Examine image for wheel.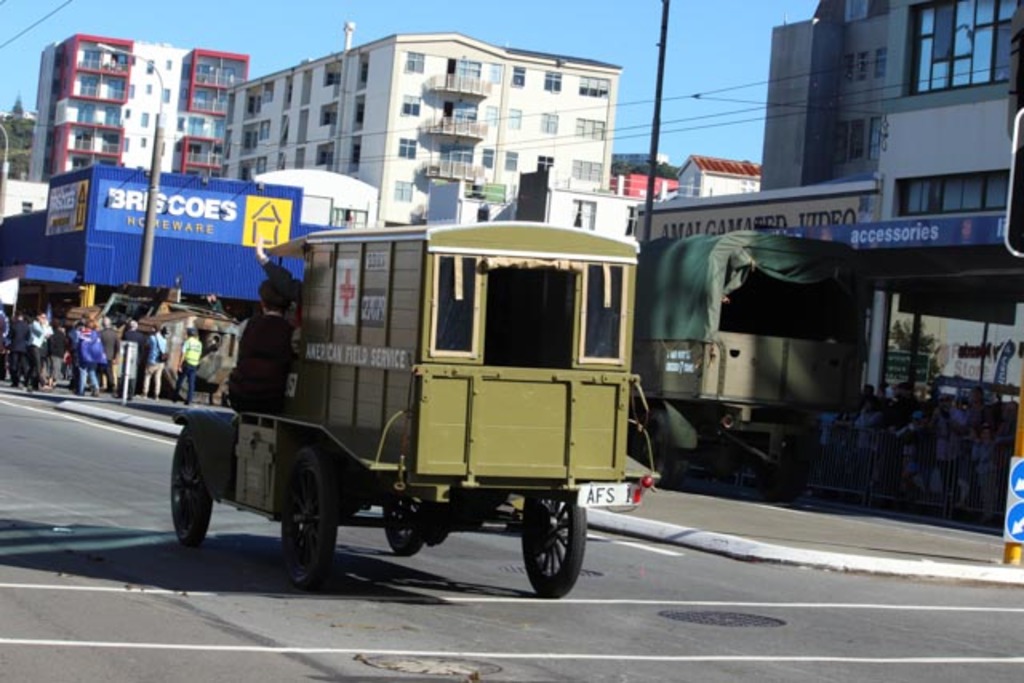
Examination result: 158, 429, 208, 553.
